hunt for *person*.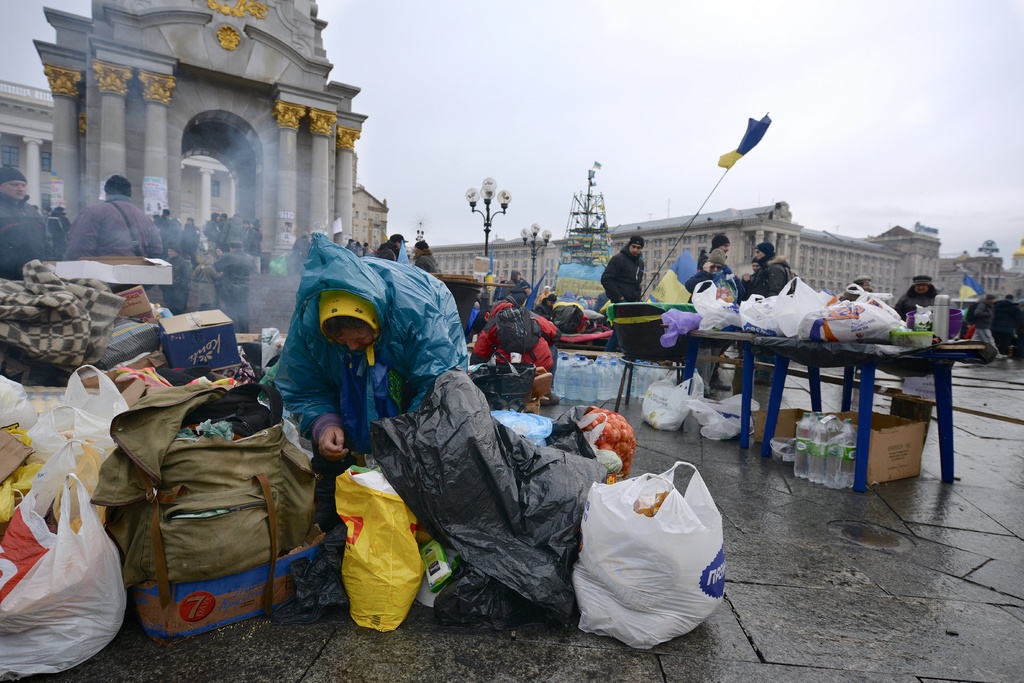
Hunted down at <region>155, 251, 192, 309</region>.
